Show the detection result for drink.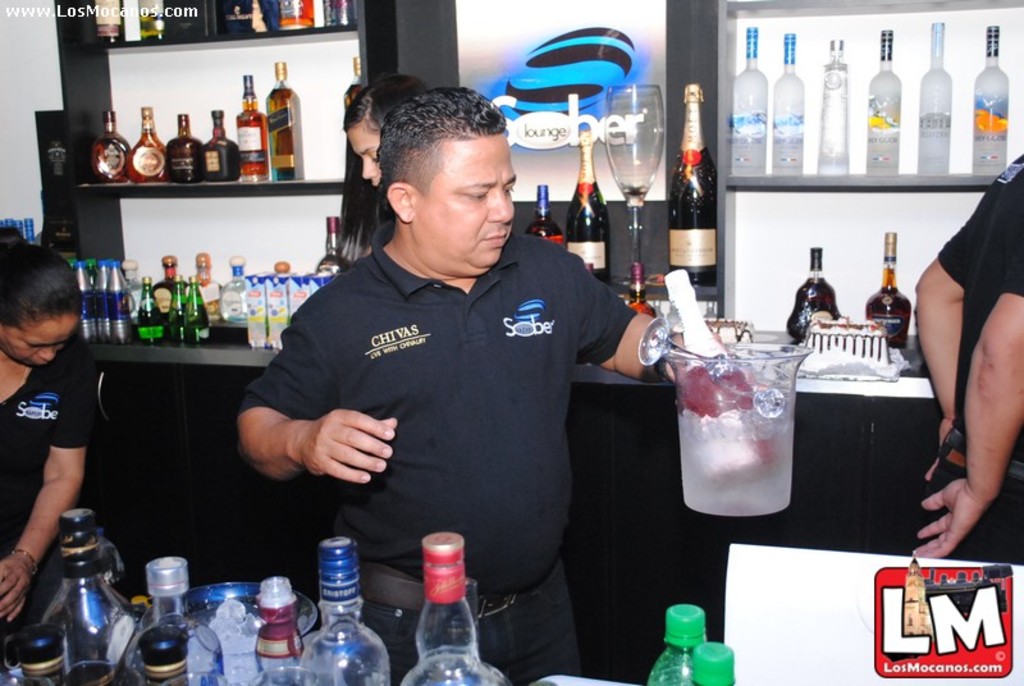
crop(526, 216, 562, 241).
